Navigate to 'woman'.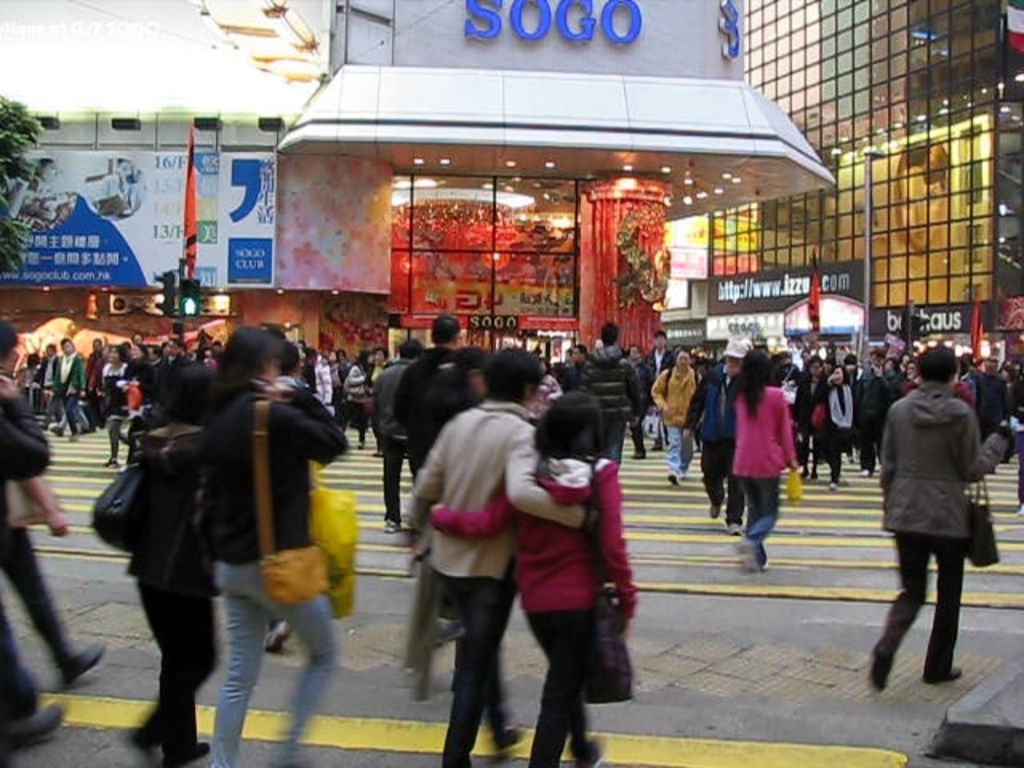
Navigation target: BBox(821, 362, 859, 493).
